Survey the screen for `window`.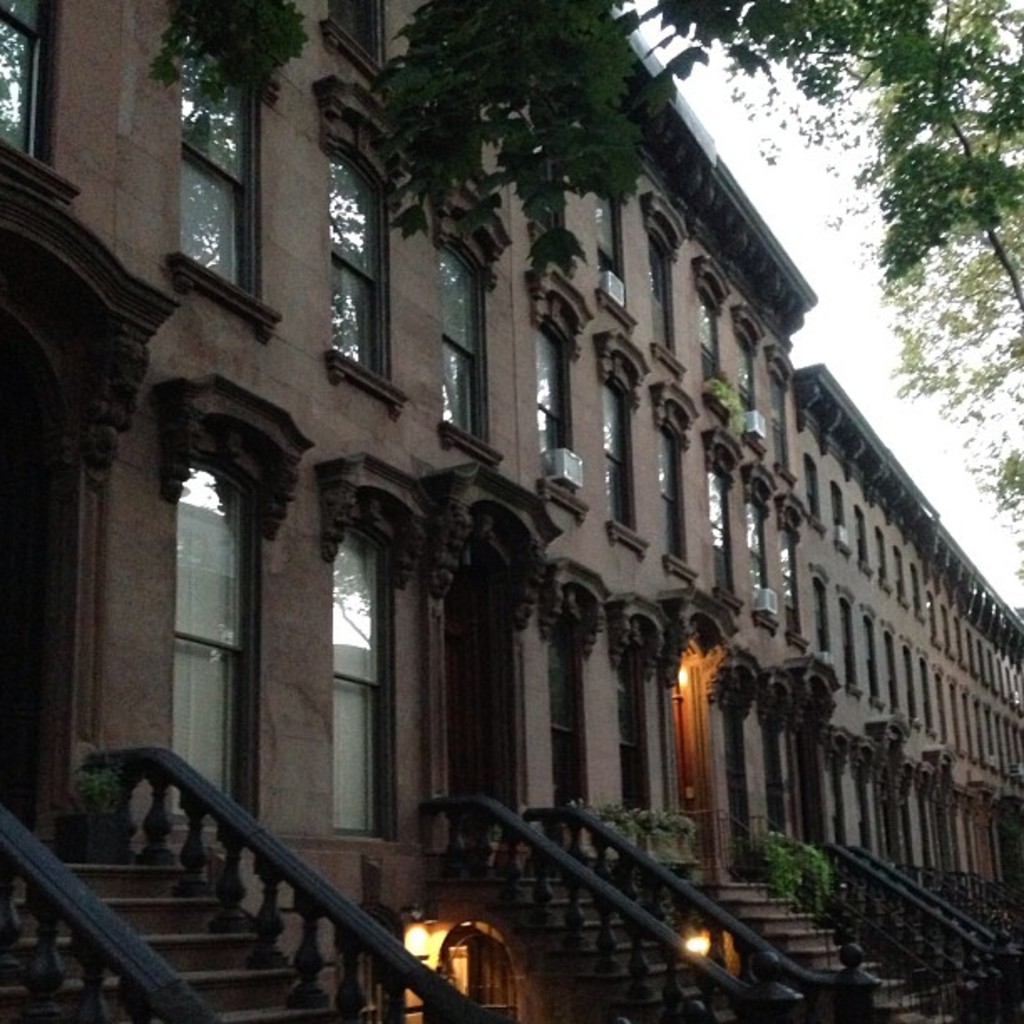
Survey found: select_region(535, 263, 604, 517).
